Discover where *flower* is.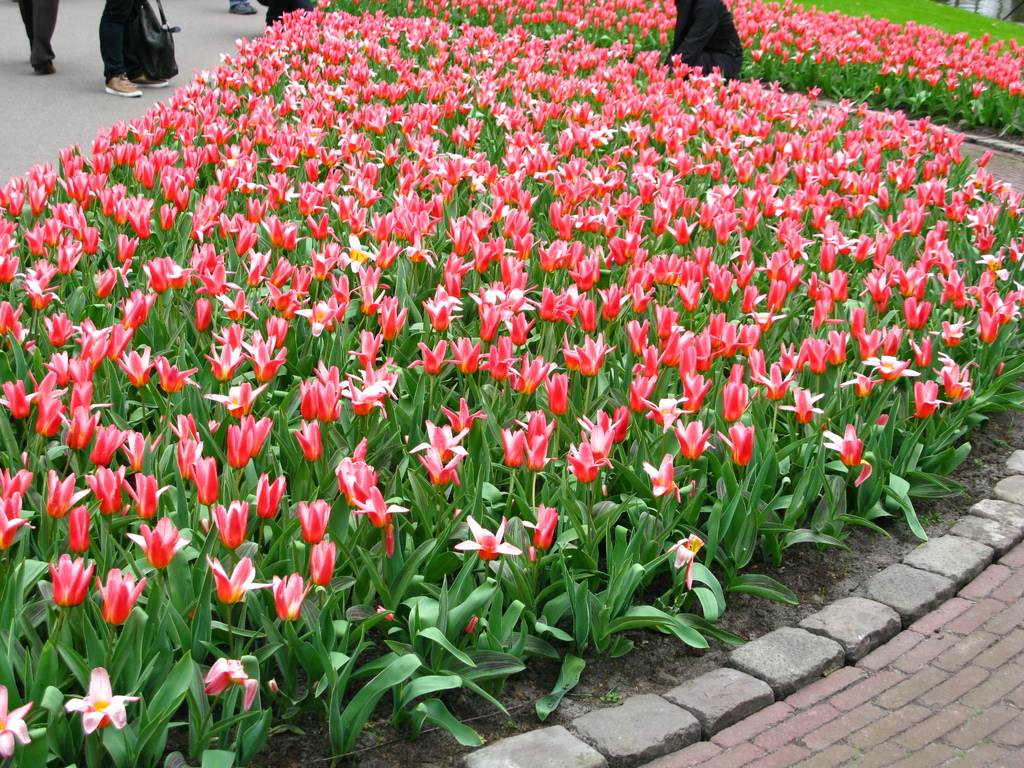
Discovered at (left=311, top=540, right=332, bottom=586).
